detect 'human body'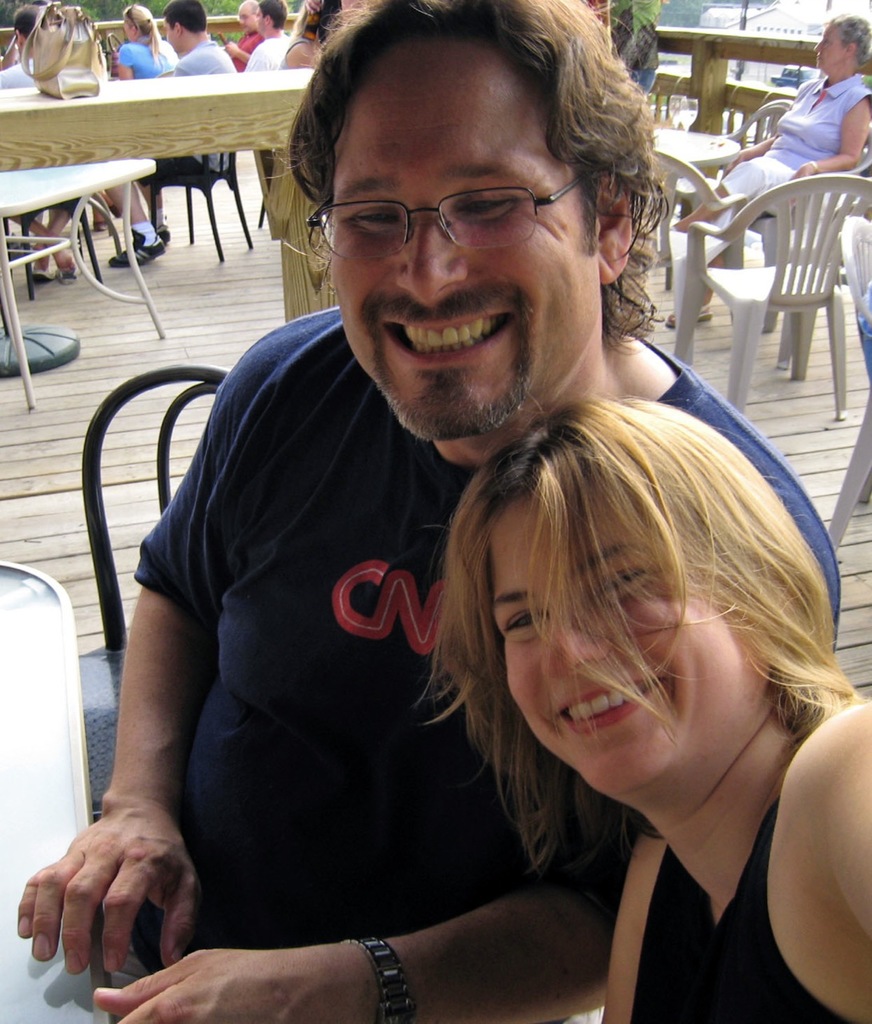
bbox=[669, 10, 871, 327]
